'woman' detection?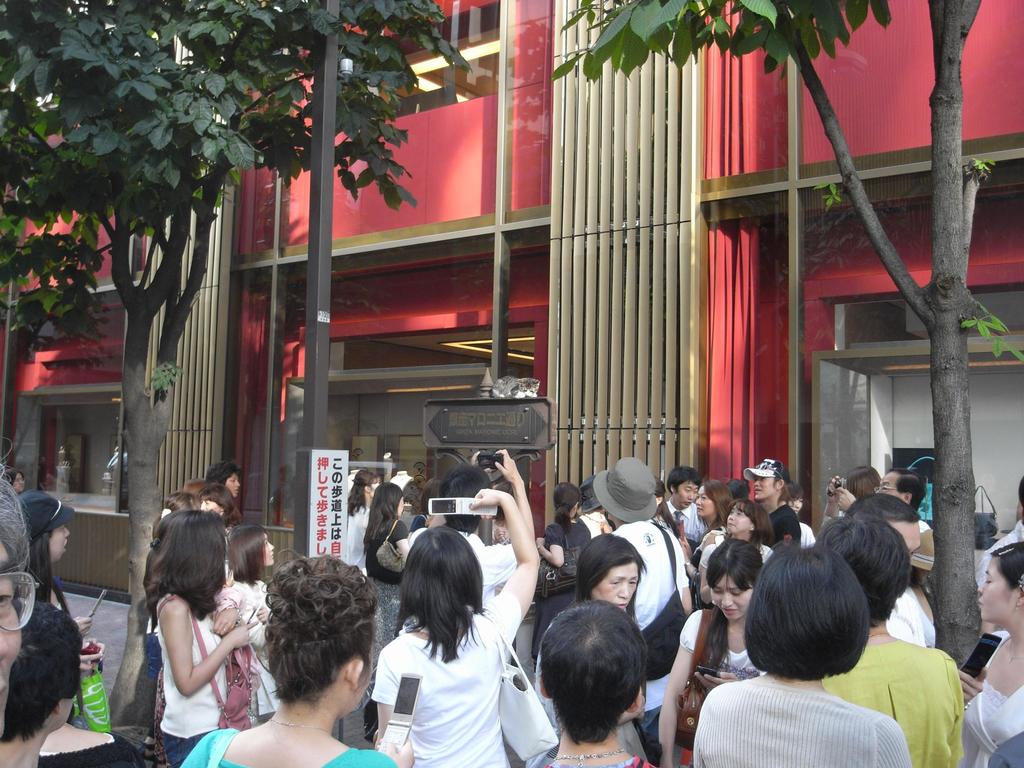
rect(788, 483, 816, 542)
